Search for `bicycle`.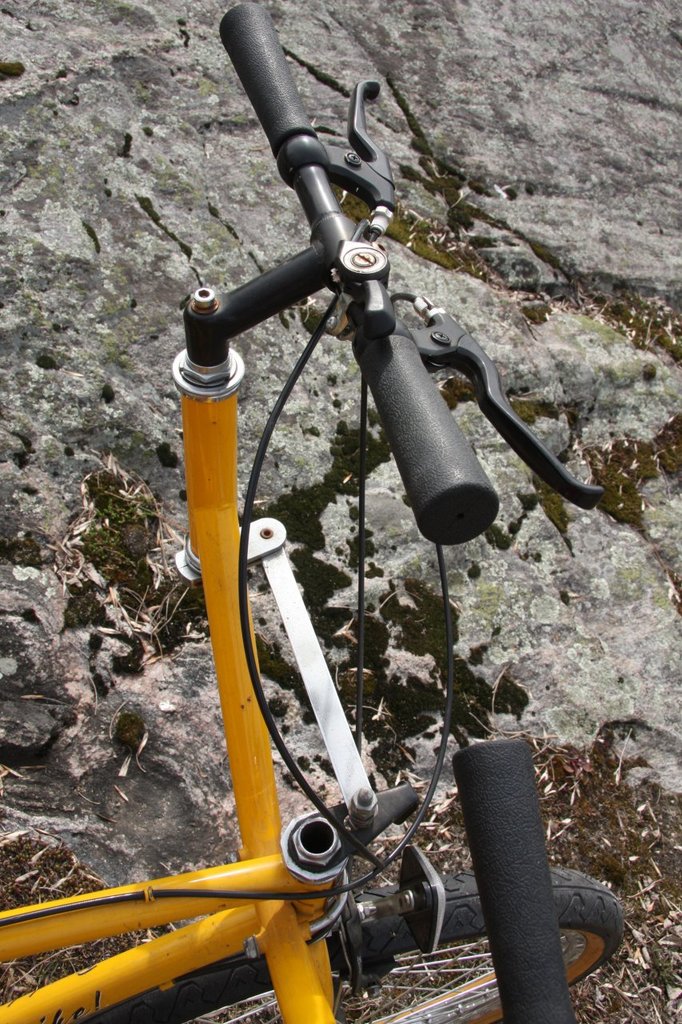
Found at BBox(0, 3, 628, 1023).
